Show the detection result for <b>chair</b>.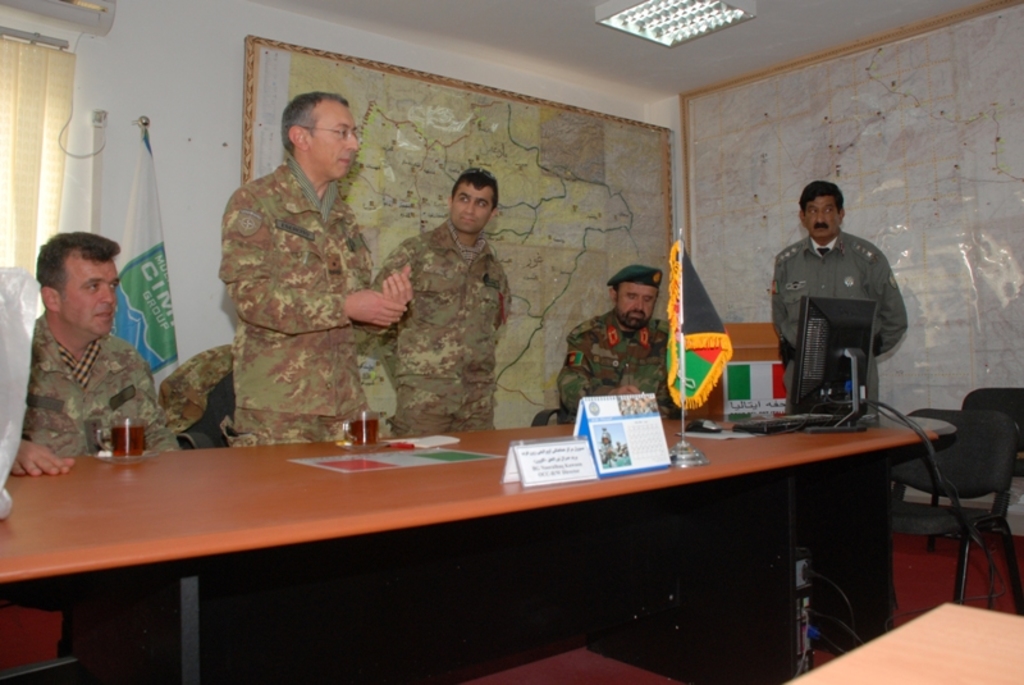
pyautogui.locateOnScreen(887, 408, 1023, 617).
